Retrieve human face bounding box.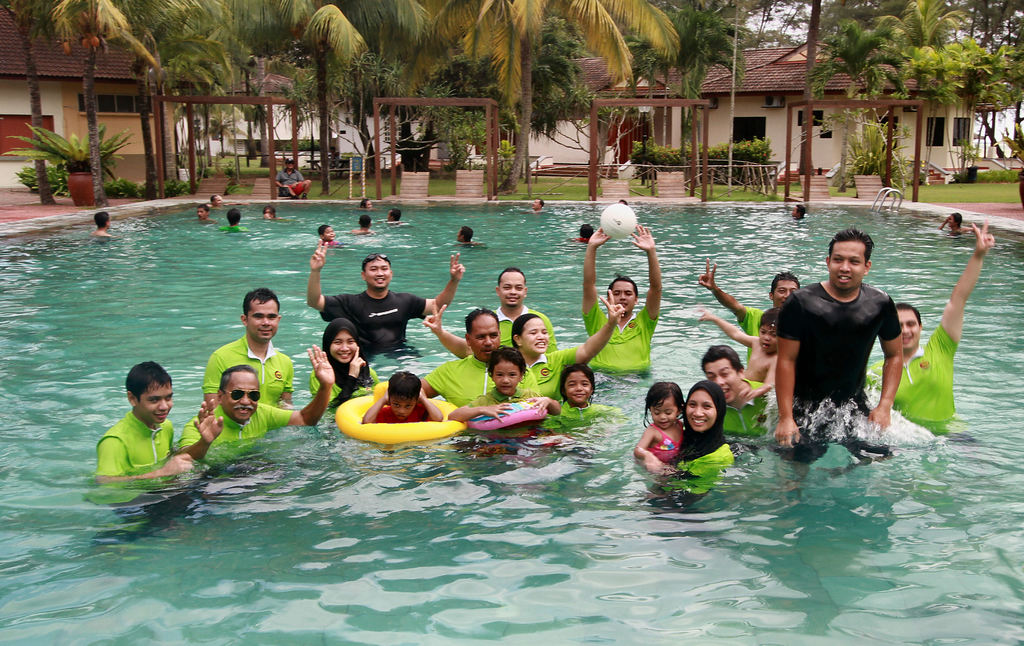
Bounding box: crop(366, 259, 392, 288).
